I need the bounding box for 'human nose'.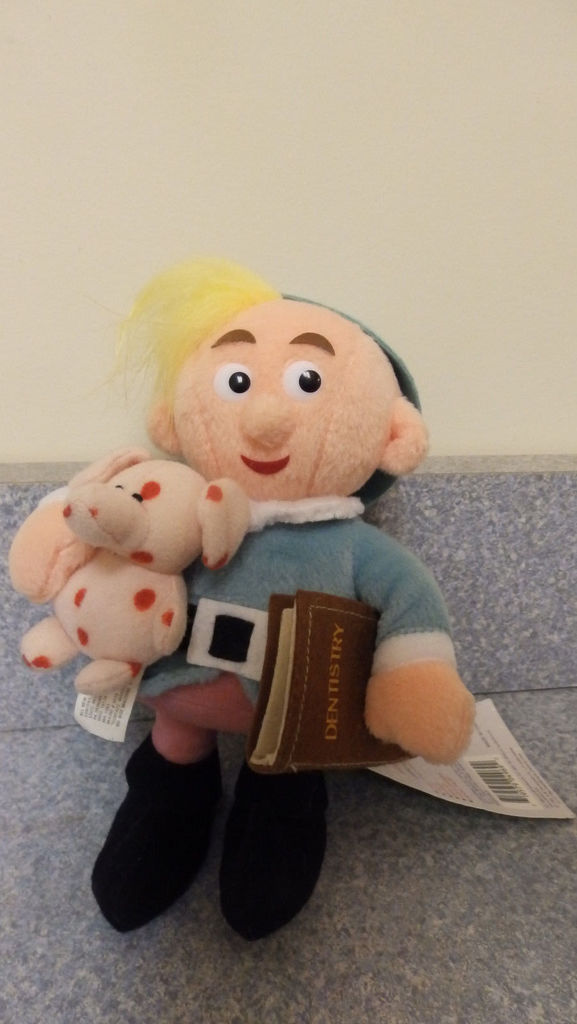
Here it is: (left=242, top=378, right=297, bottom=454).
